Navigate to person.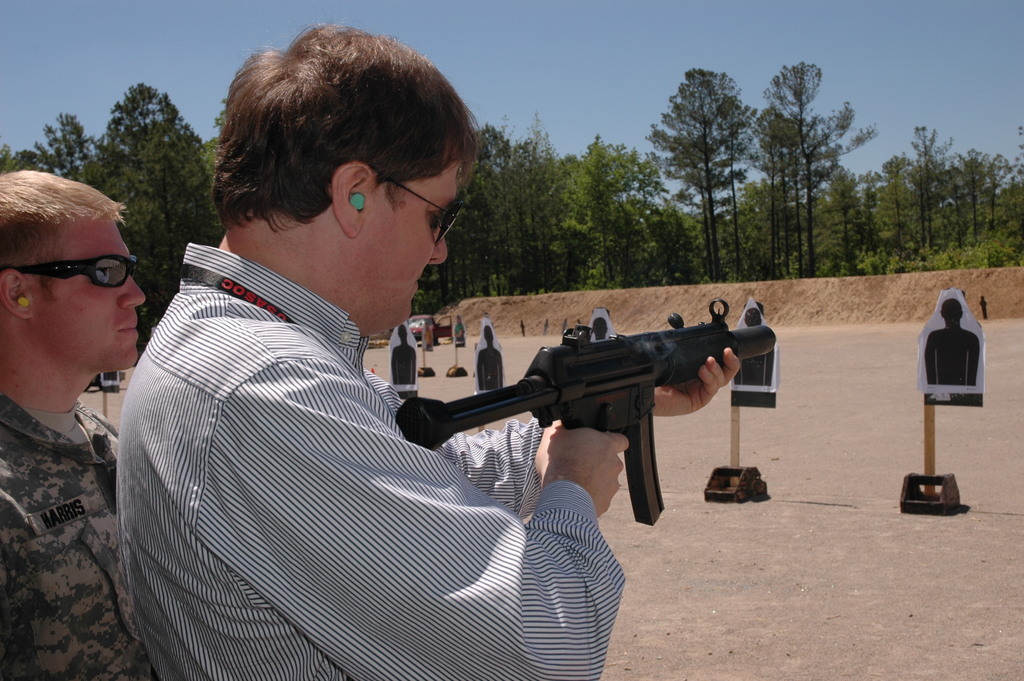
Navigation target: pyautogui.locateOnScreen(118, 17, 743, 680).
